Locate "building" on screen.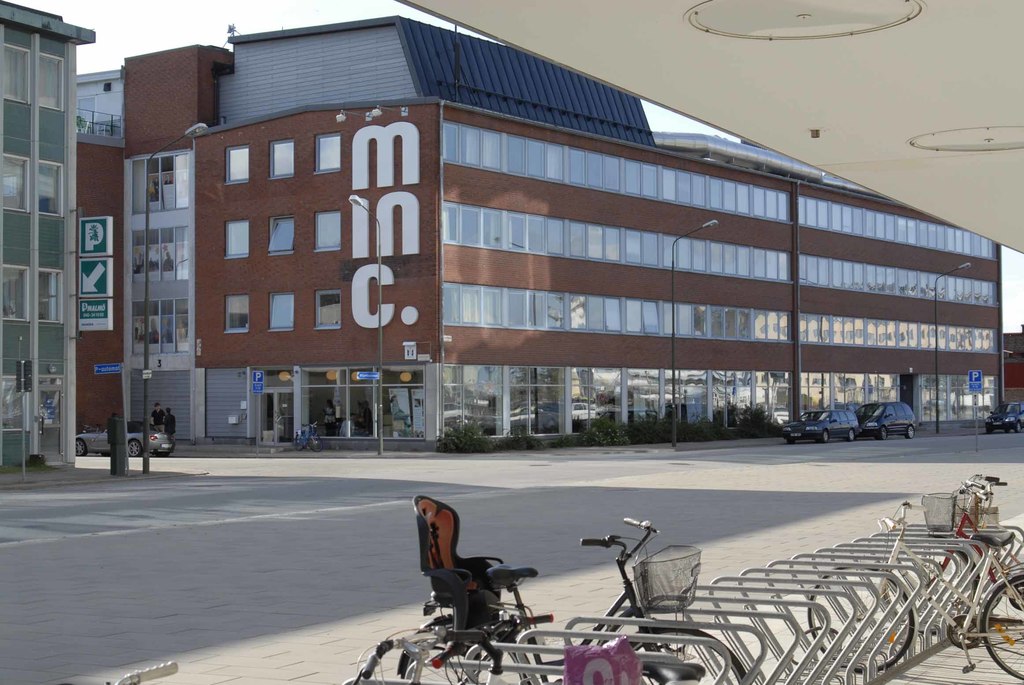
On screen at [left=0, top=0, right=95, bottom=478].
